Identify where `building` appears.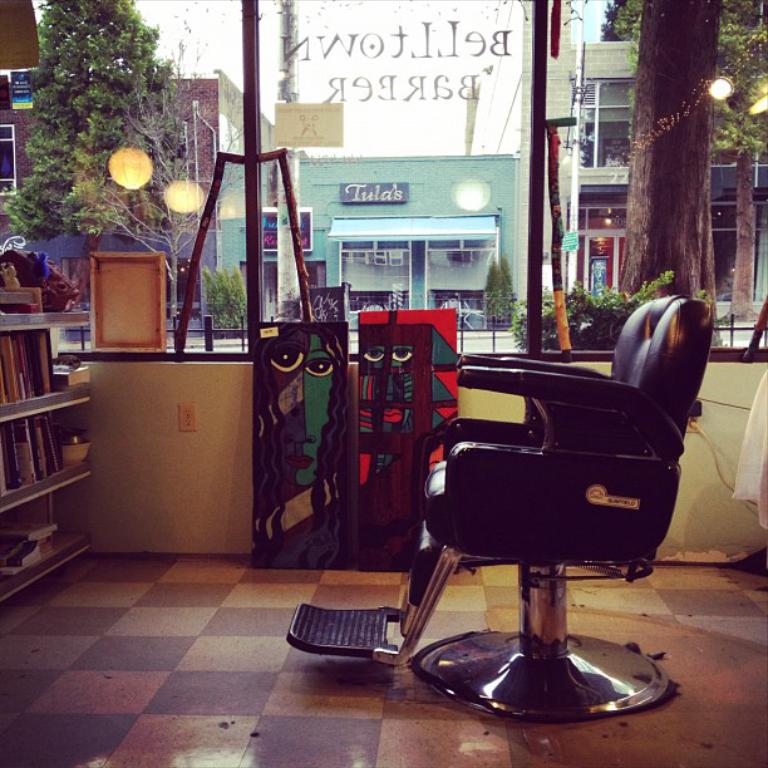
Appears at locate(521, 0, 767, 334).
